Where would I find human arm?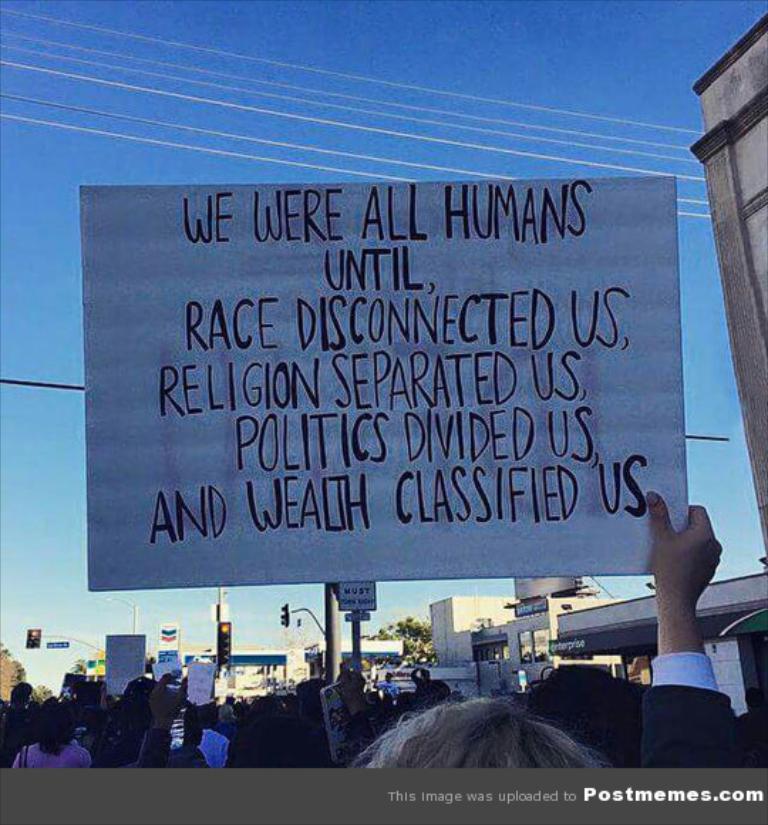
At 622 491 742 747.
